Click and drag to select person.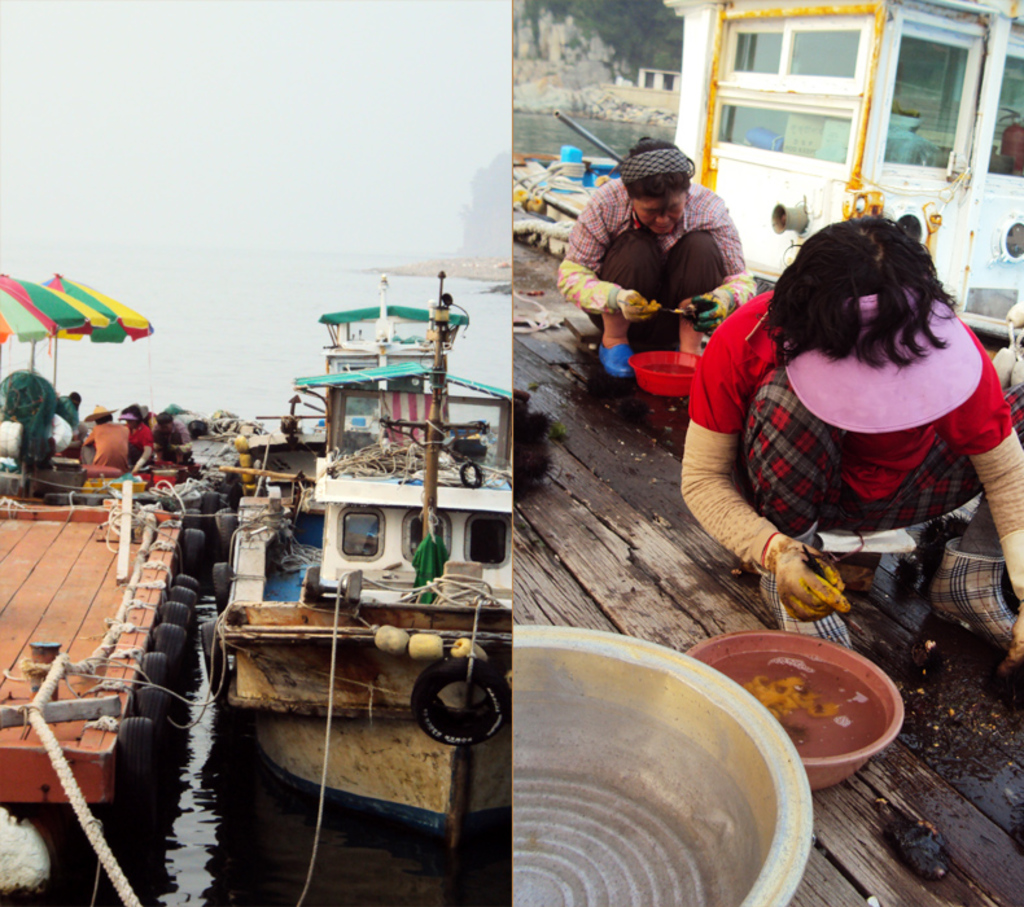
Selection: {"left": 673, "top": 215, "right": 1023, "bottom": 675}.
